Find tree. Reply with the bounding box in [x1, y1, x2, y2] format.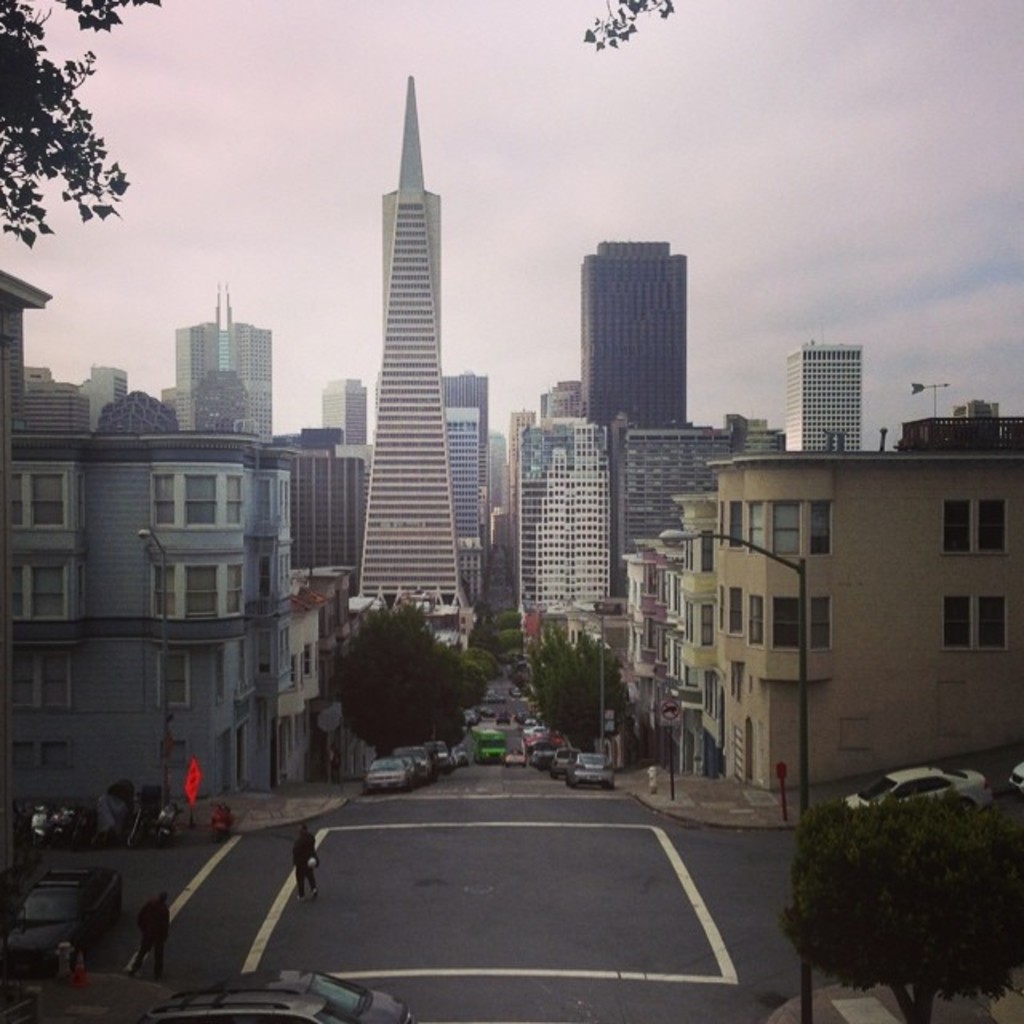
[310, 605, 485, 765].
